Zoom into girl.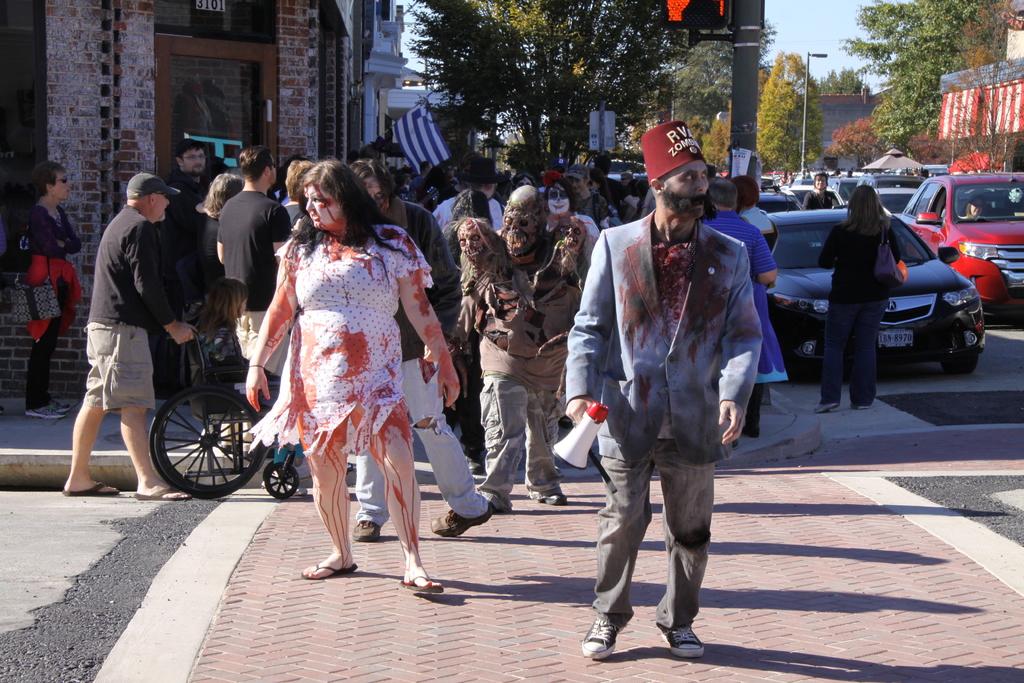
Zoom target: box(244, 158, 459, 597).
